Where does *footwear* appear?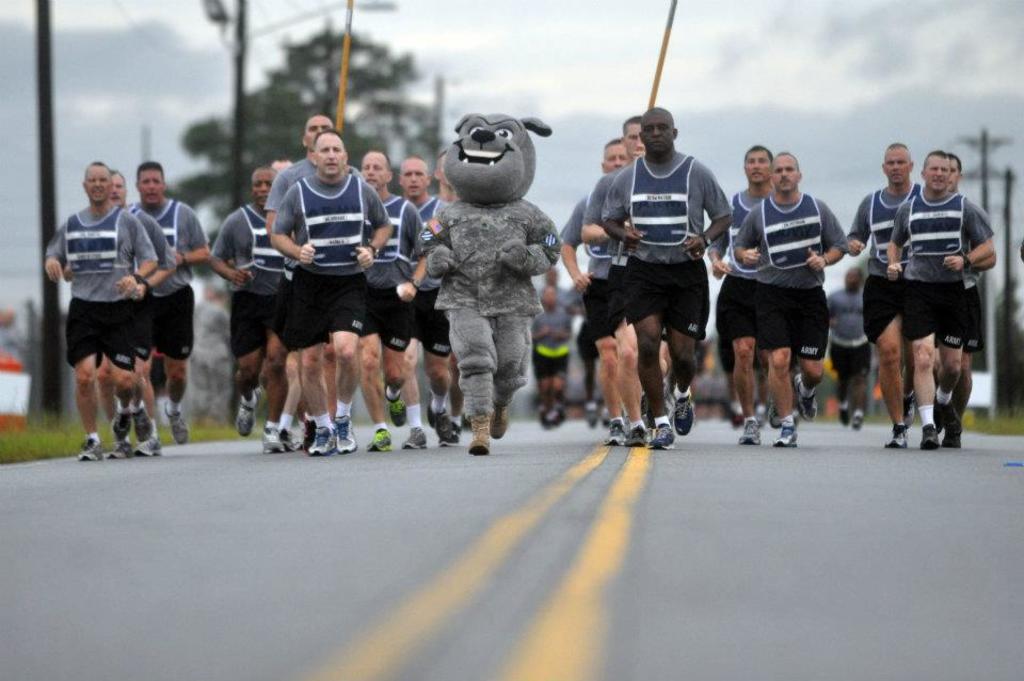
Appears at {"left": 946, "top": 429, "right": 962, "bottom": 453}.
